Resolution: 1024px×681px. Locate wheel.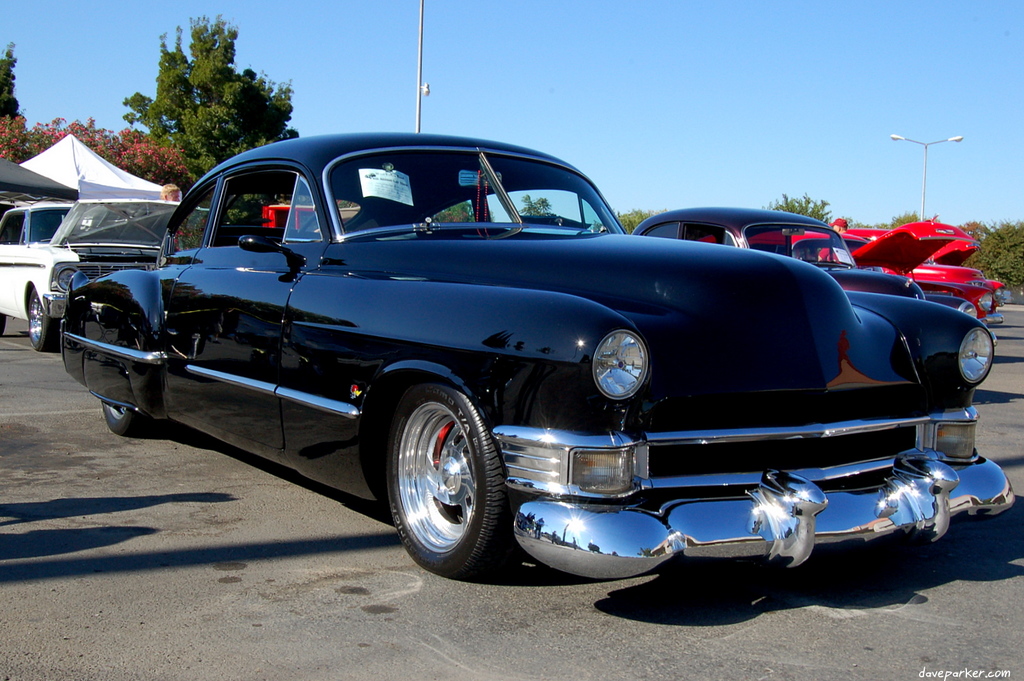
28:286:58:353.
